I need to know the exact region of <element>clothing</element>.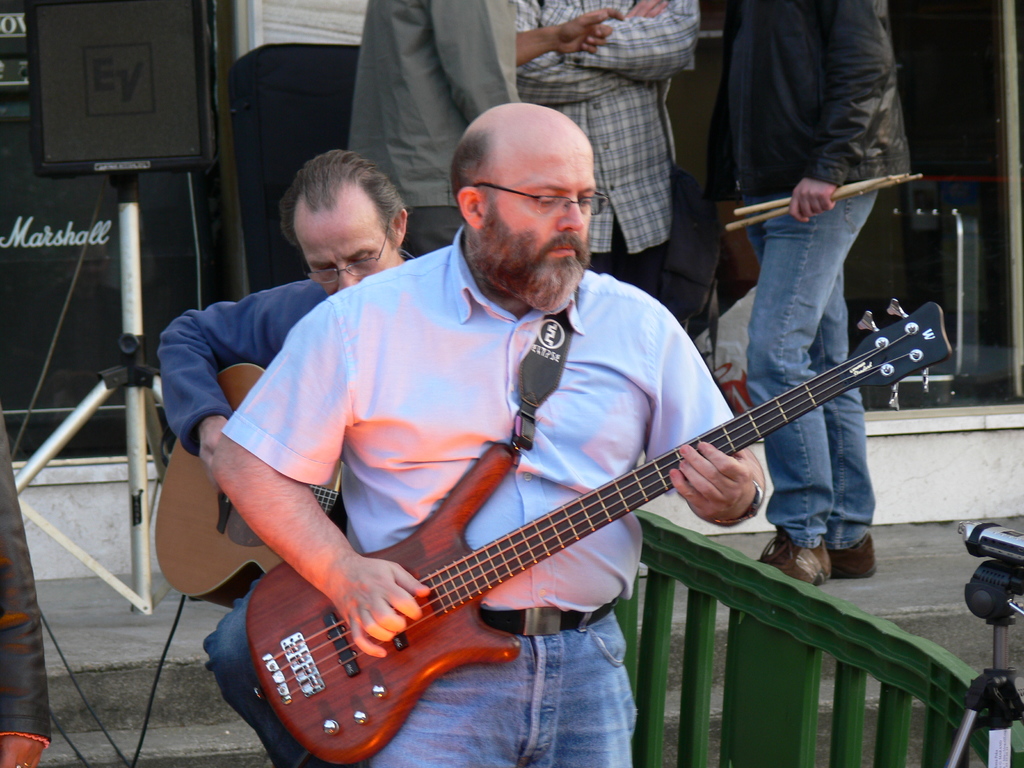
Region: region(746, 191, 877, 543).
